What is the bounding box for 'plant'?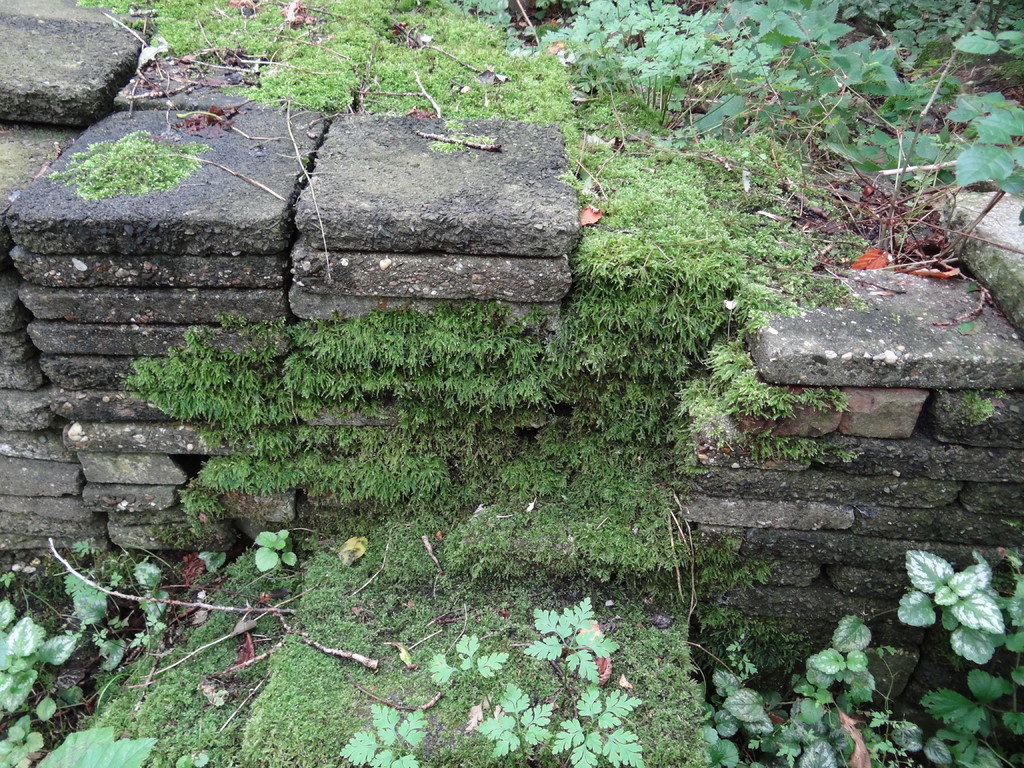
box=[703, 0, 1023, 263].
